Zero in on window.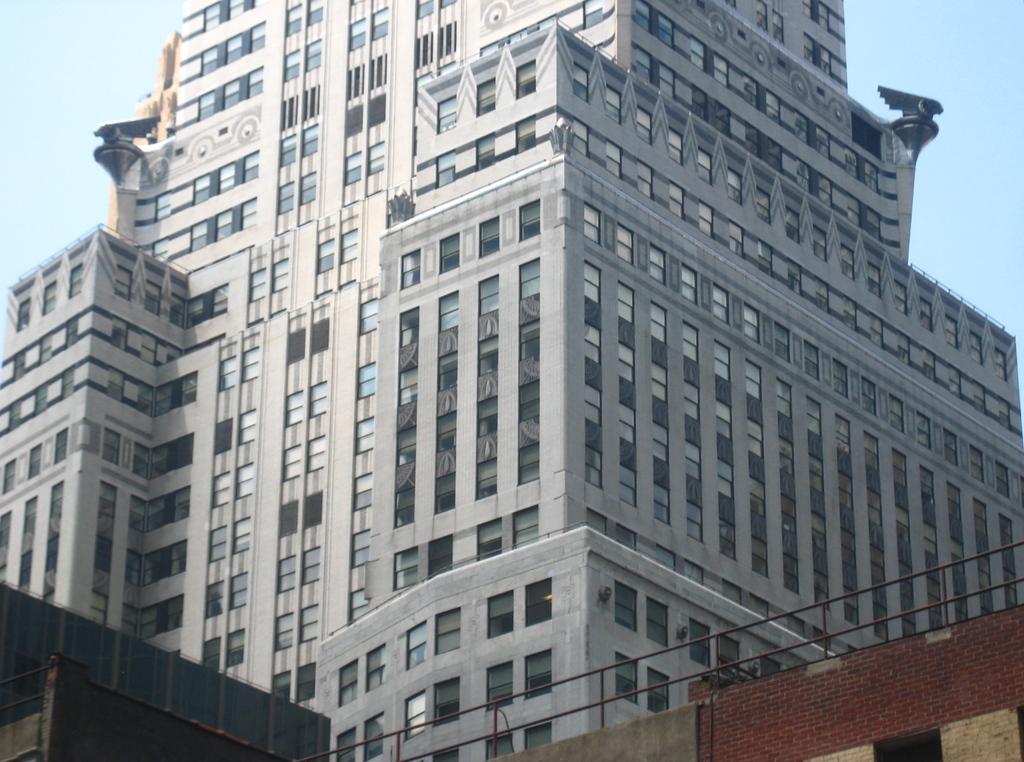
Zeroed in: {"left": 517, "top": 575, "right": 559, "bottom": 631}.
